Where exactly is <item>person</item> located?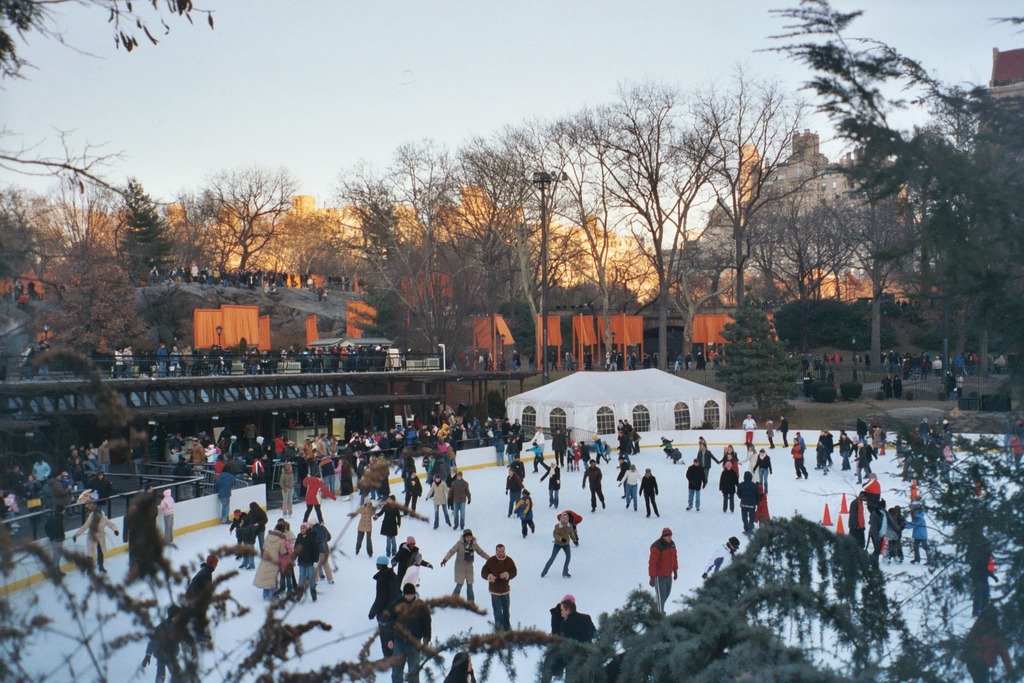
Its bounding box is x1=720 y1=443 x2=744 y2=464.
